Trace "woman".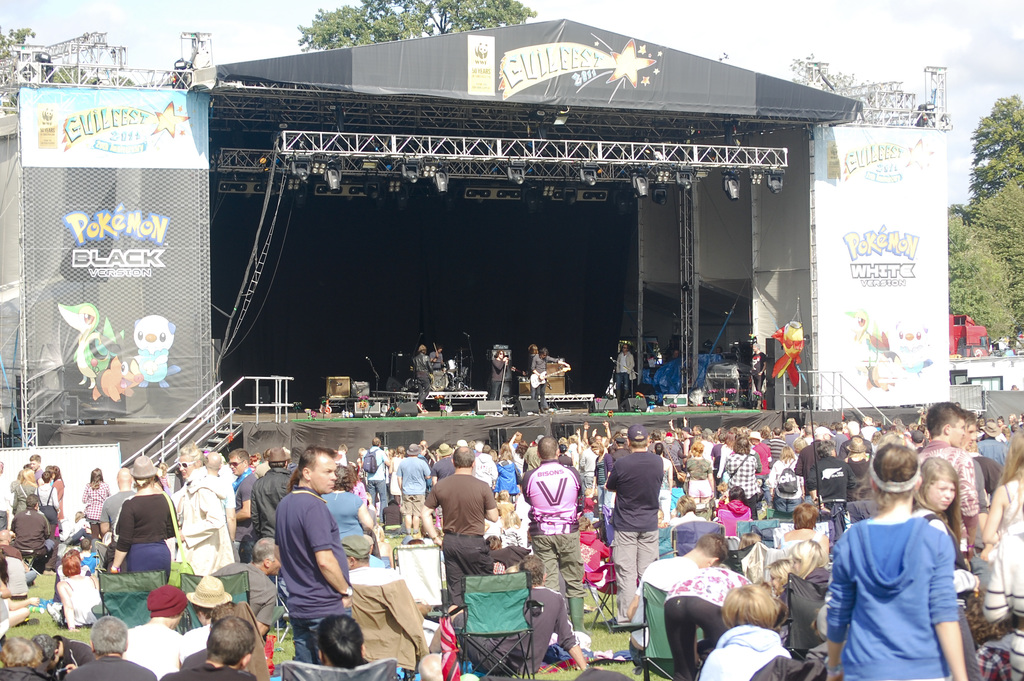
Traced to pyautogui.locateOnScreen(978, 426, 1023, 680).
